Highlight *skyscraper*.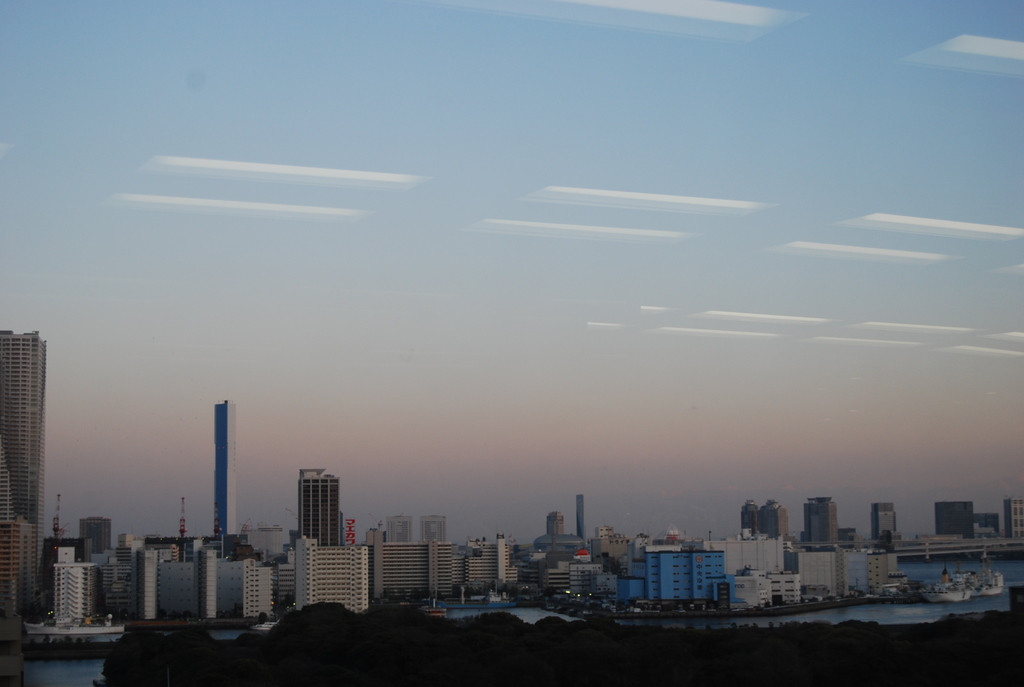
Highlighted region: {"x1": 0, "y1": 512, "x2": 28, "y2": 641}.
